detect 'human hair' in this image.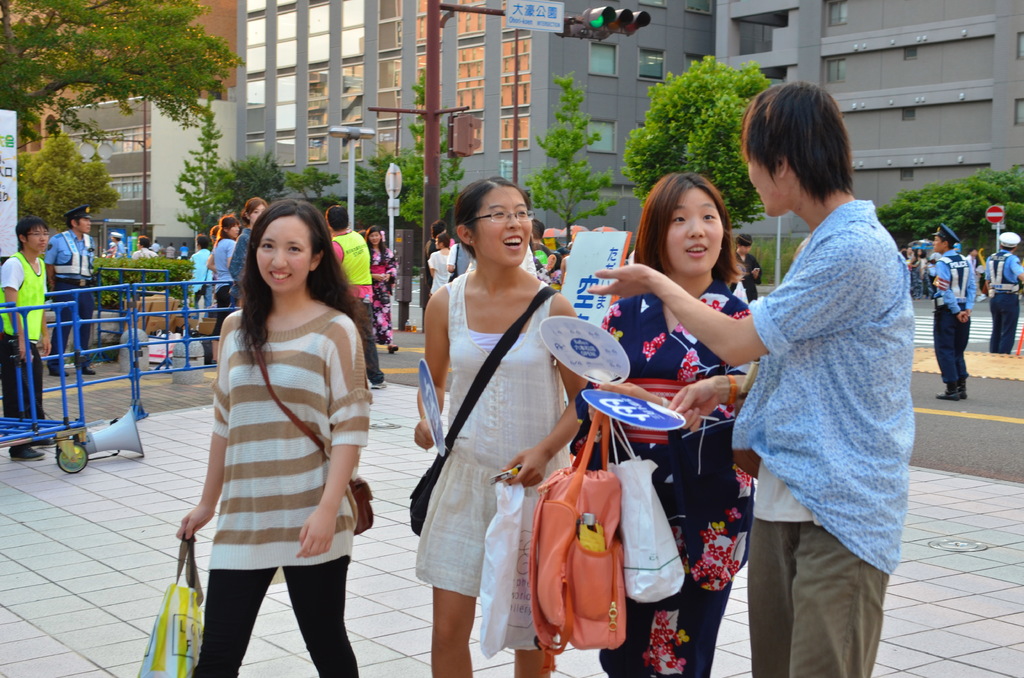
Detection: crop(740, 79, 853, 204).
